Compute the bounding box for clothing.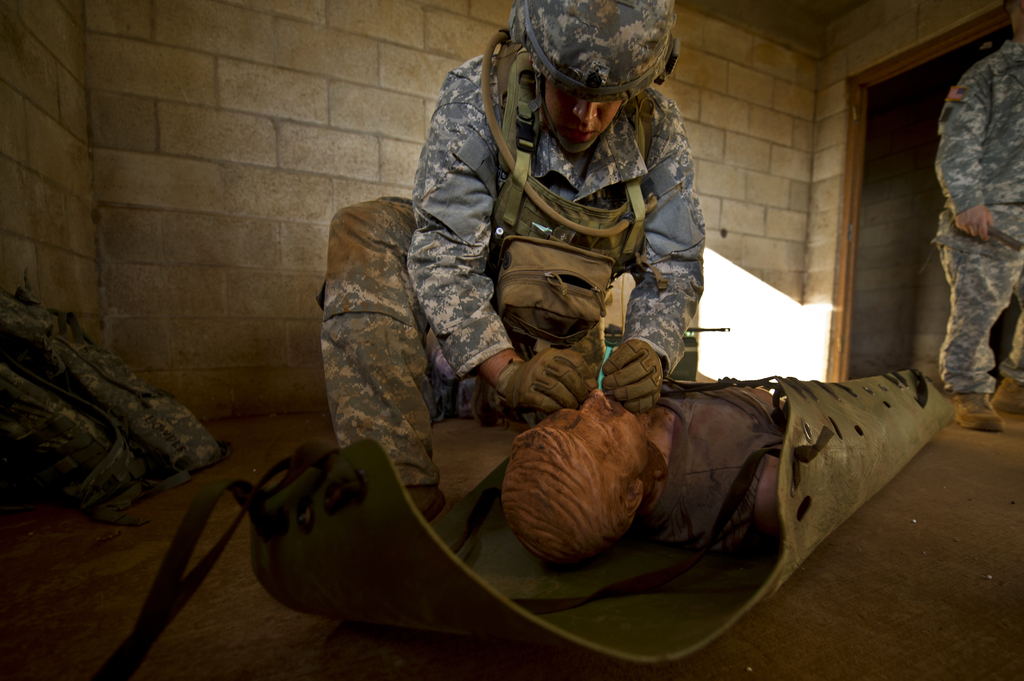
0:292:229:515.
